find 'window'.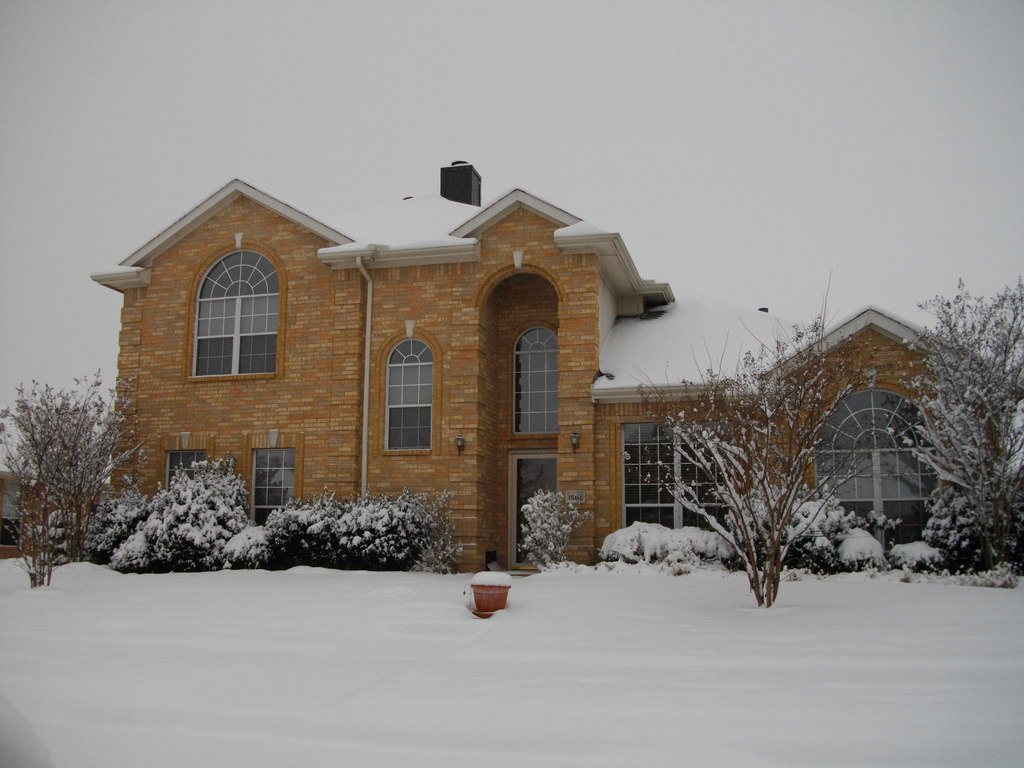
255,445,297,527.
